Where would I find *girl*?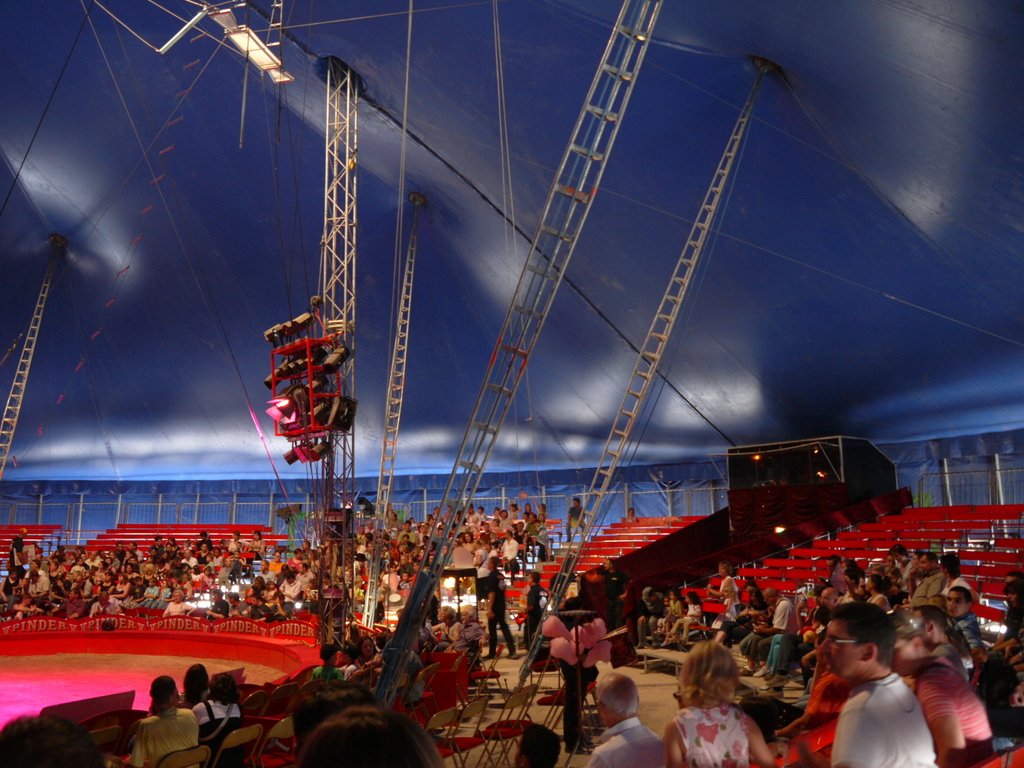
At bbox=(665, 646, 787, 767).
